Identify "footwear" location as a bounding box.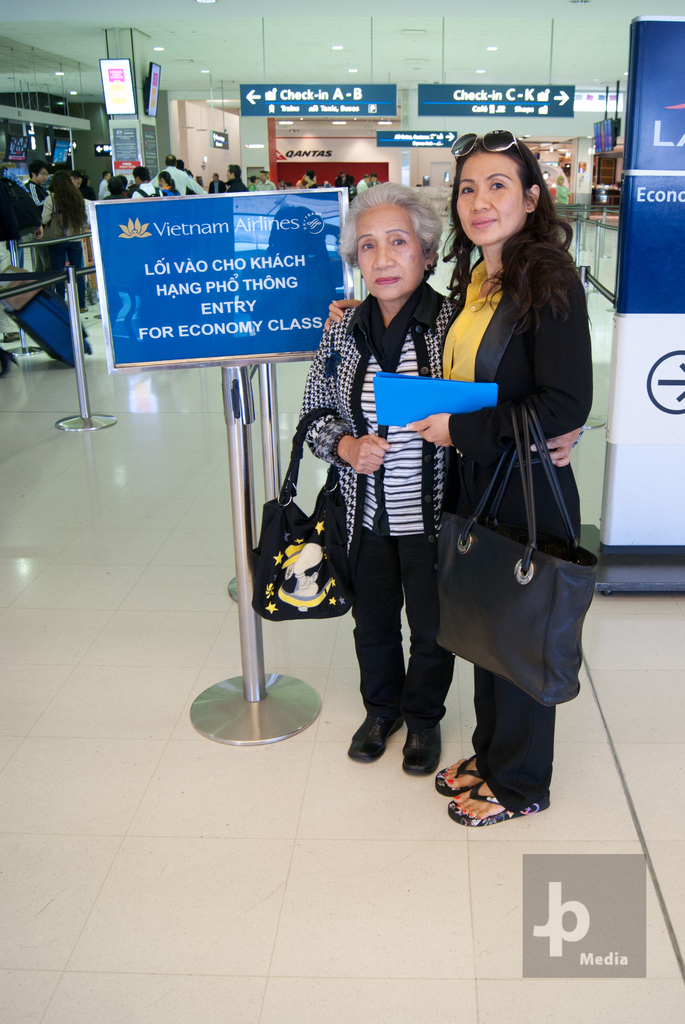
locate(450, 754, 541, 826).
